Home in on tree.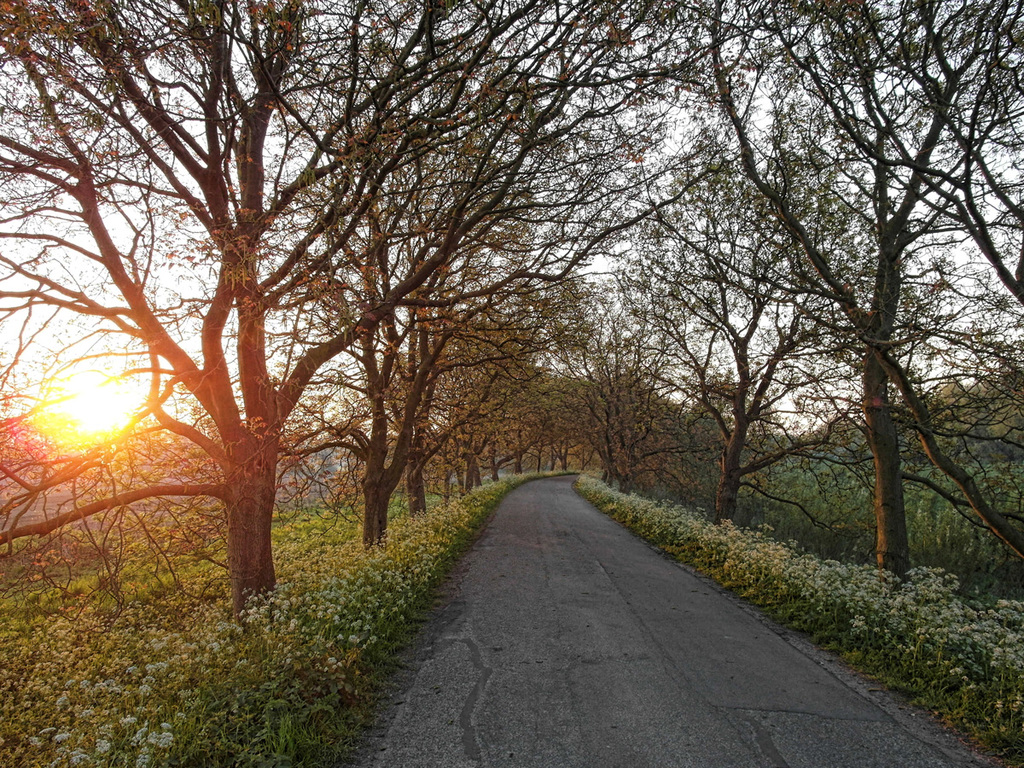
Homed in at [x1=431, y1=359, x2=595, y2=498].
